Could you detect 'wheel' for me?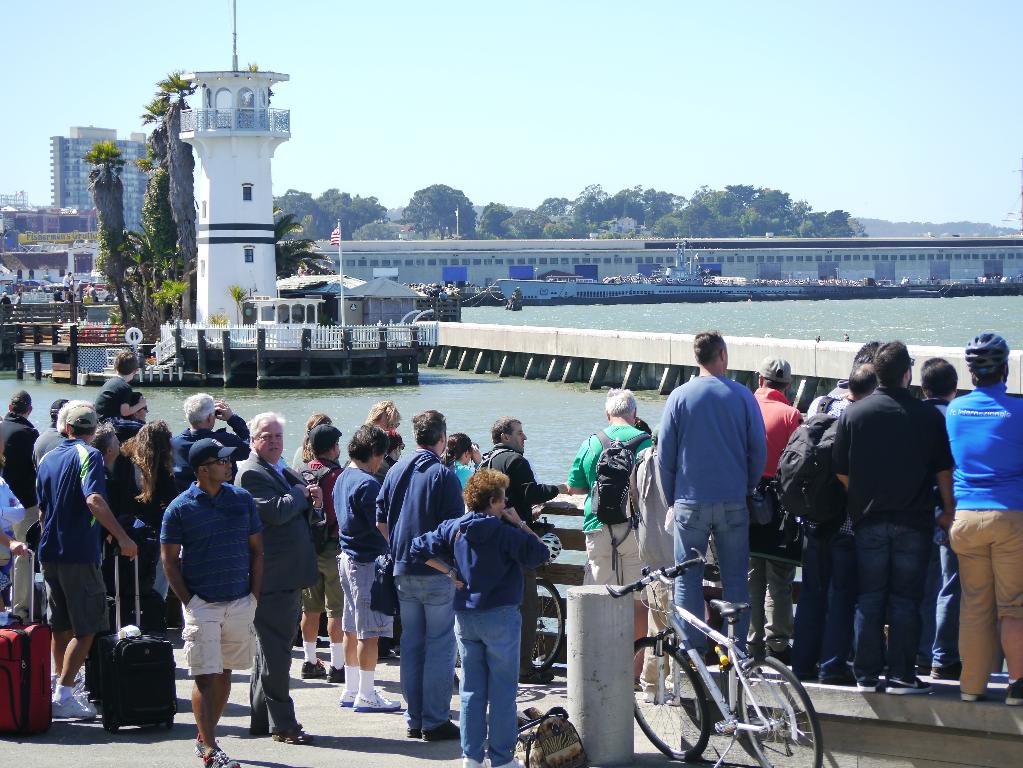
Detection result: <bbox>530, 579, 566, 670</bbox>.
